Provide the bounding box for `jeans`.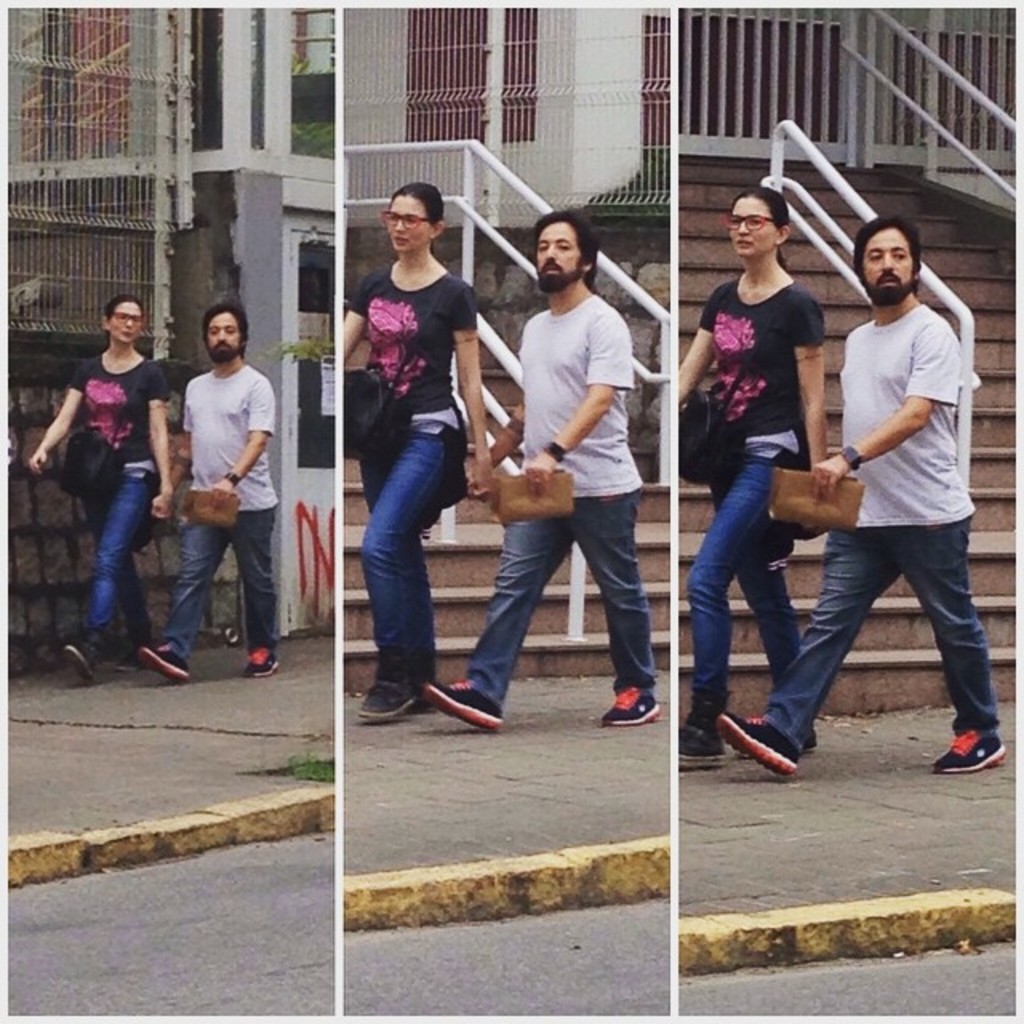
680 454 798 730.
